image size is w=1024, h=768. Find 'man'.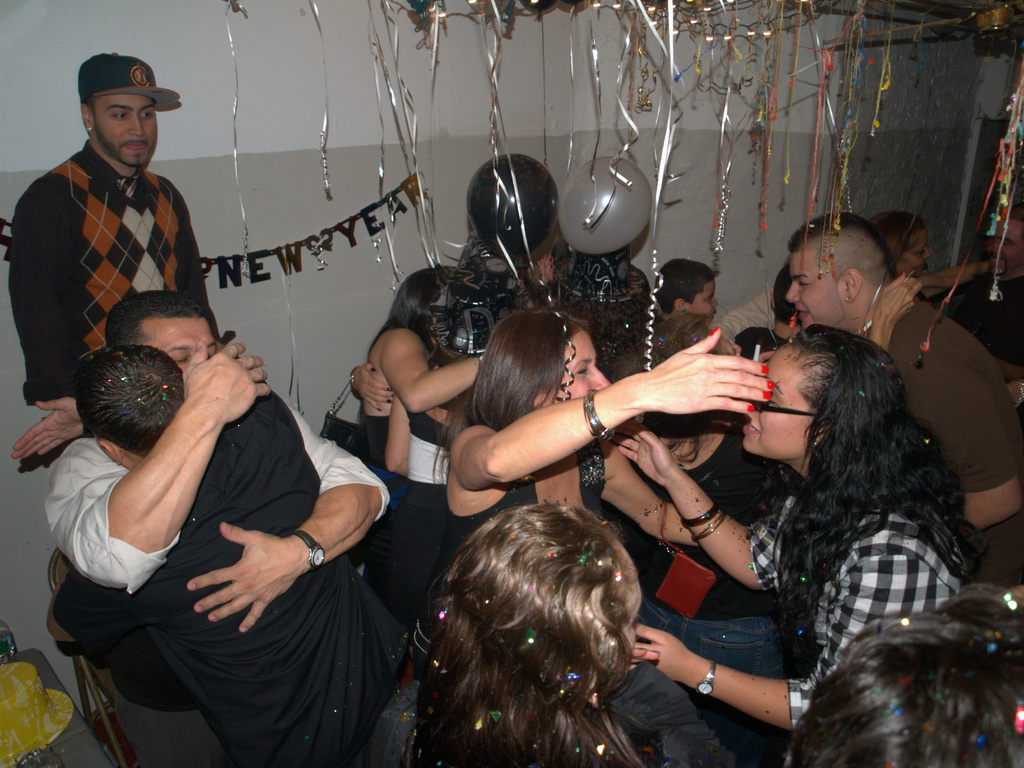
box(922, 215, 1023, 370).
